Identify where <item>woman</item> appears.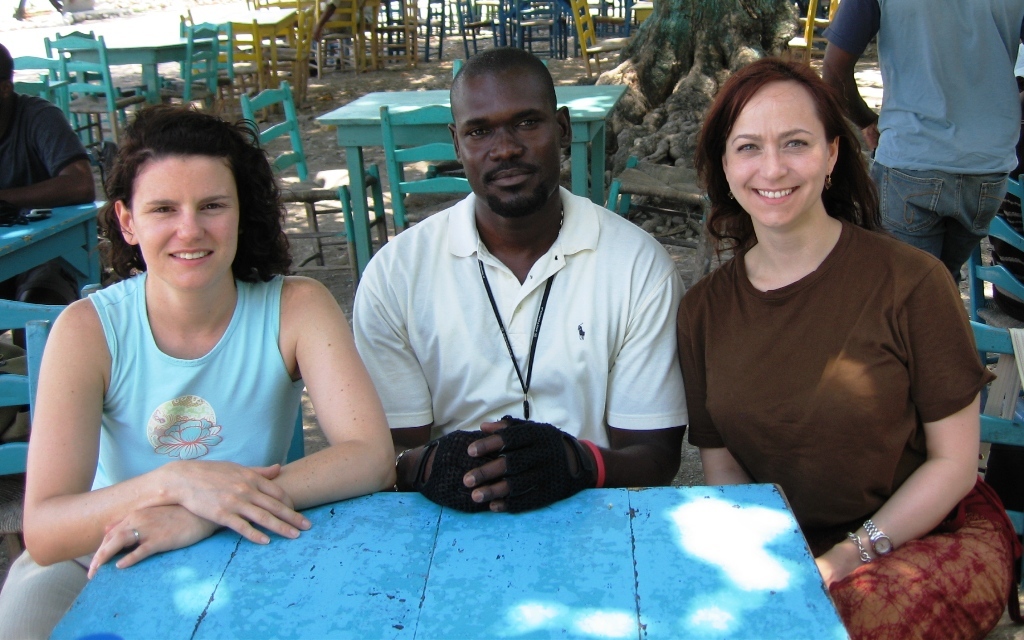
Appears at select_region(676, 58, 1019, 639).
